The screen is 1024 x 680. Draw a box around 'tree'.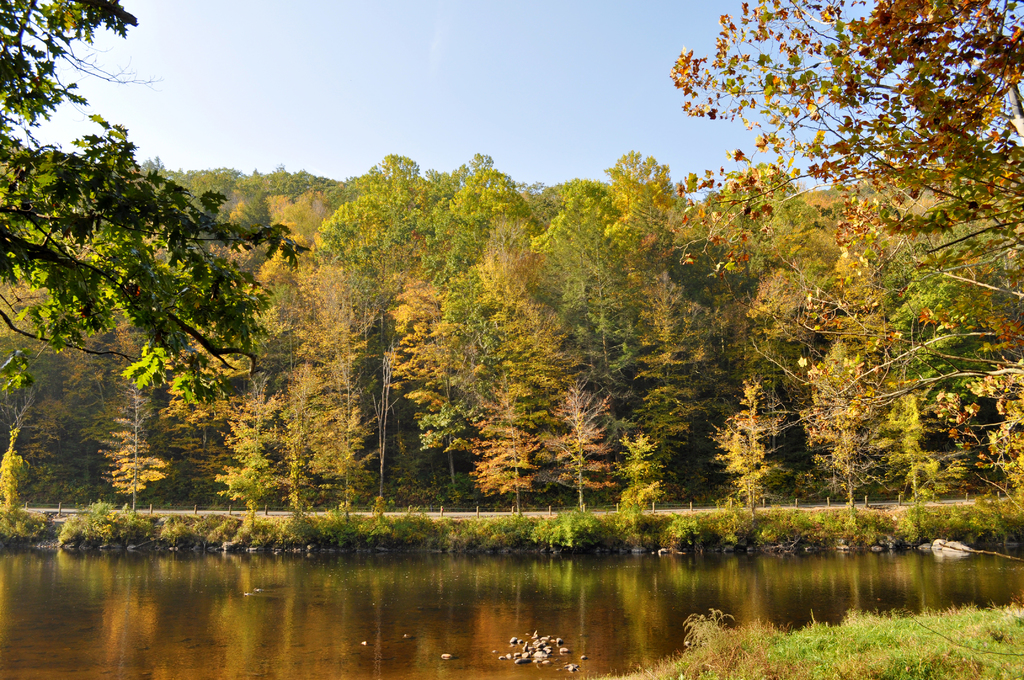
(left=656, top=0, right=1023, bottom=375).
